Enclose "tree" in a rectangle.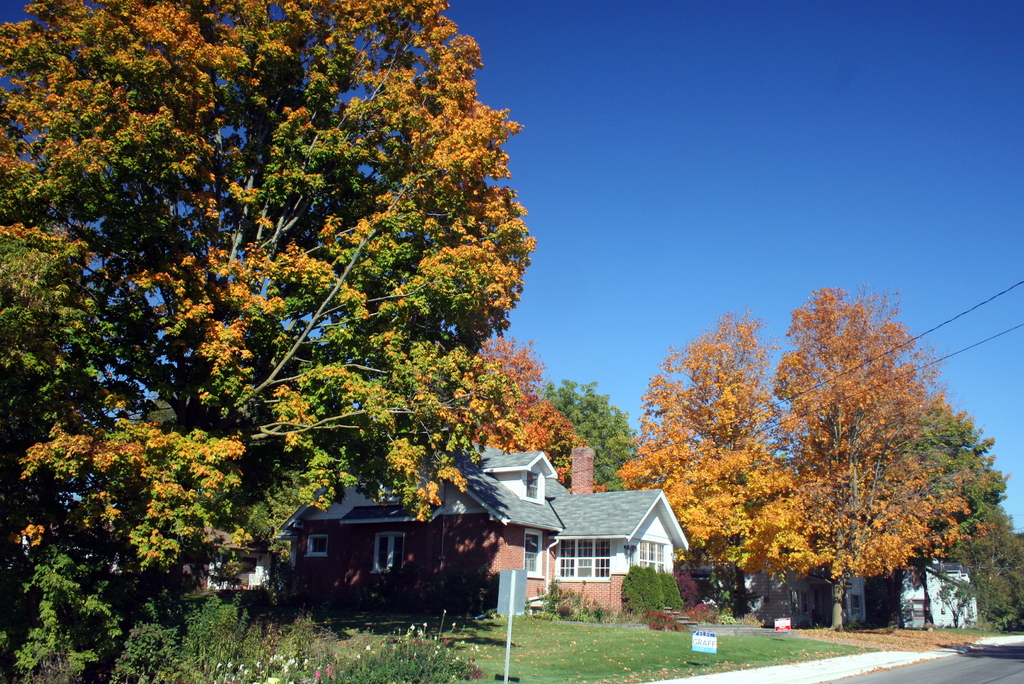
{"x1": 463, "y1": 331, "x2": 567, "y2": 517}.
